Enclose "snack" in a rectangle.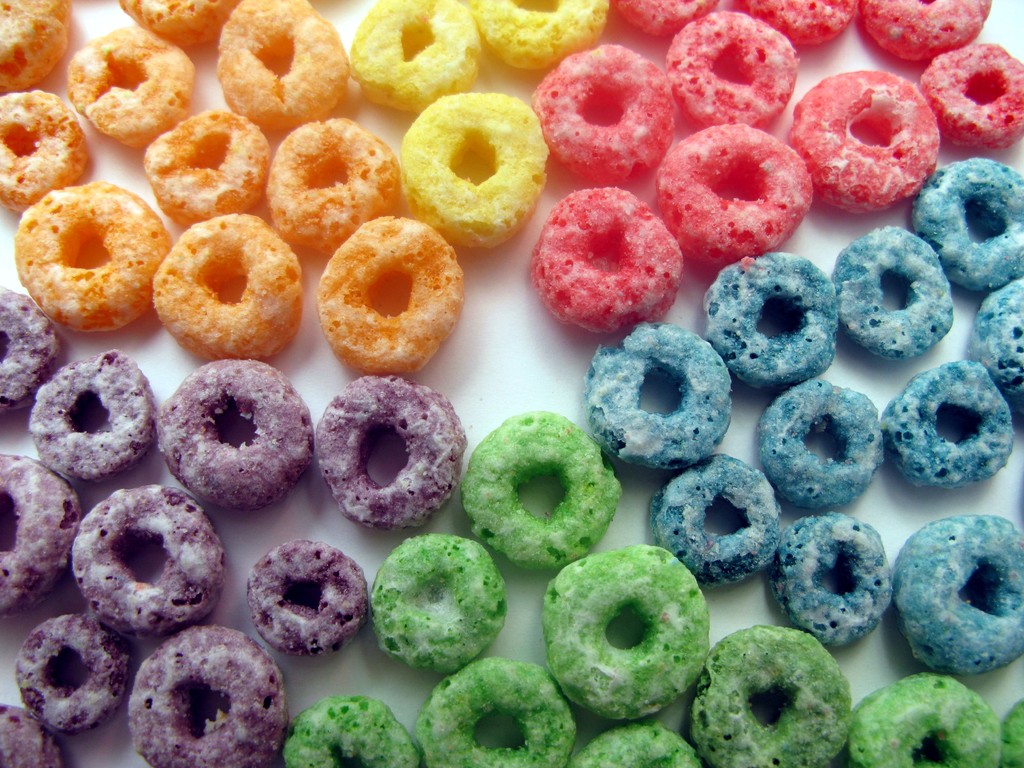
<box>731,0,859,45</box>.
